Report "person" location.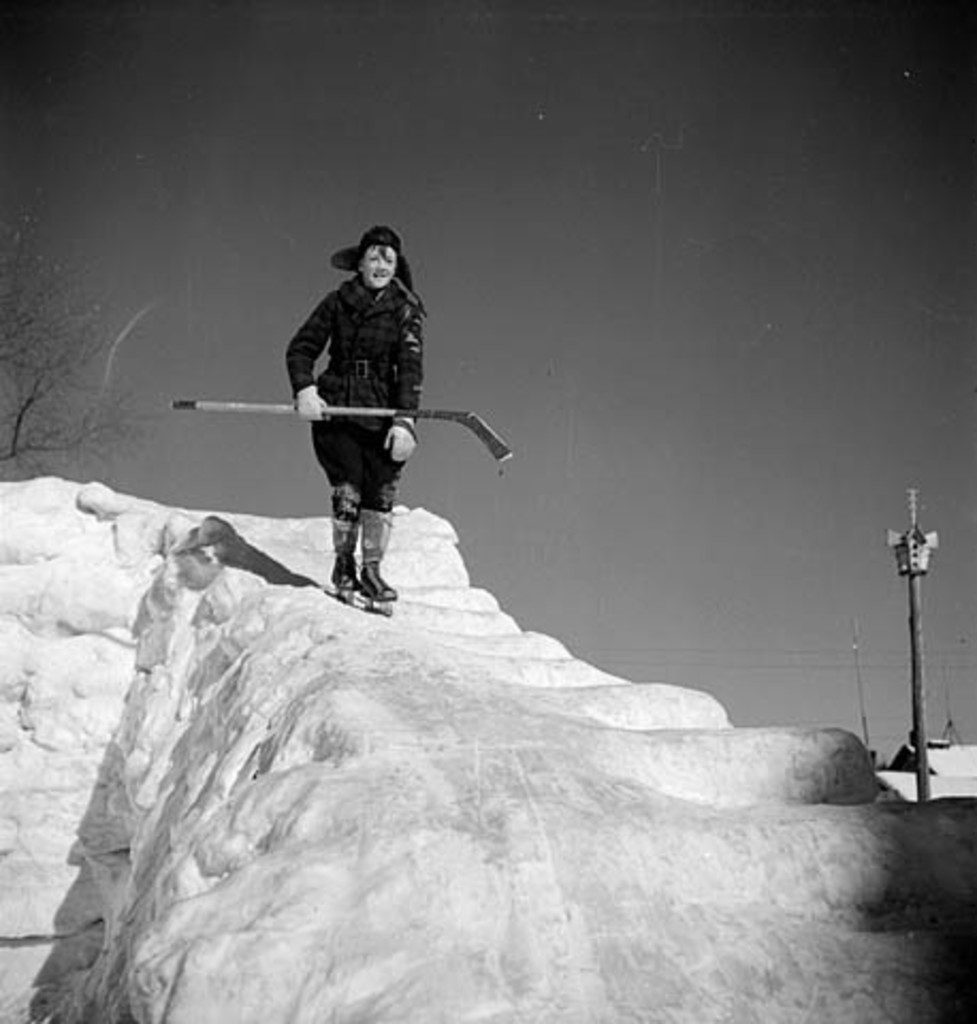
Report: [x1=290, y1=224, x2=431, y2=617].
